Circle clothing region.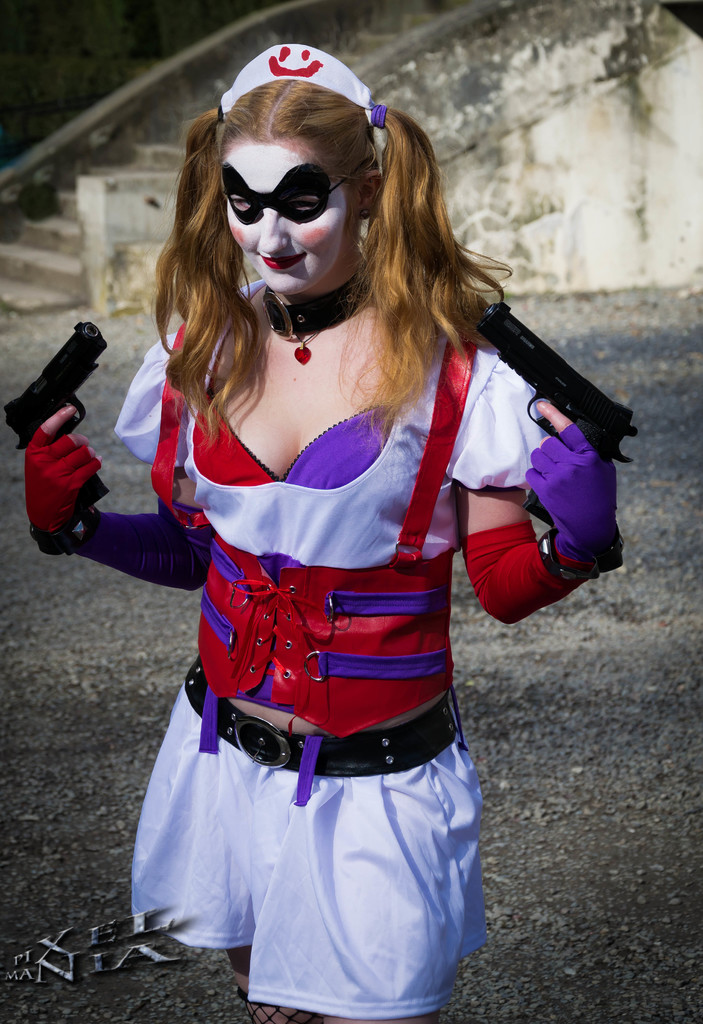
Region: bbox=[147, 289, 466, 881].
